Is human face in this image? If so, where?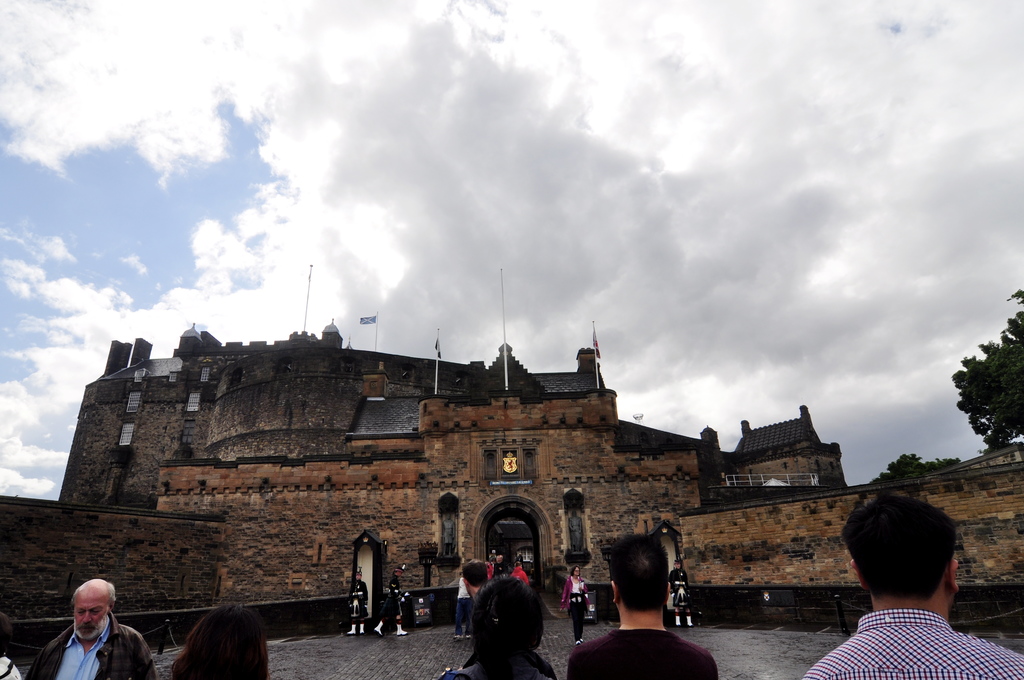
Yes, at region(572, 567, 581, 577).
